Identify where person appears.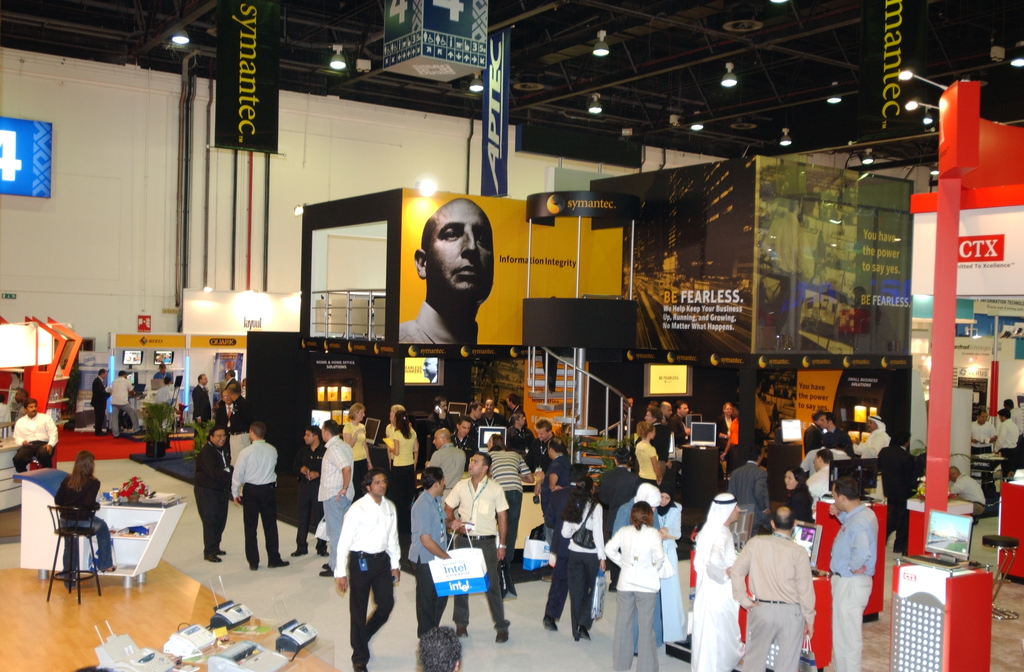
Appears at locate(383, 404, 403, 437).
